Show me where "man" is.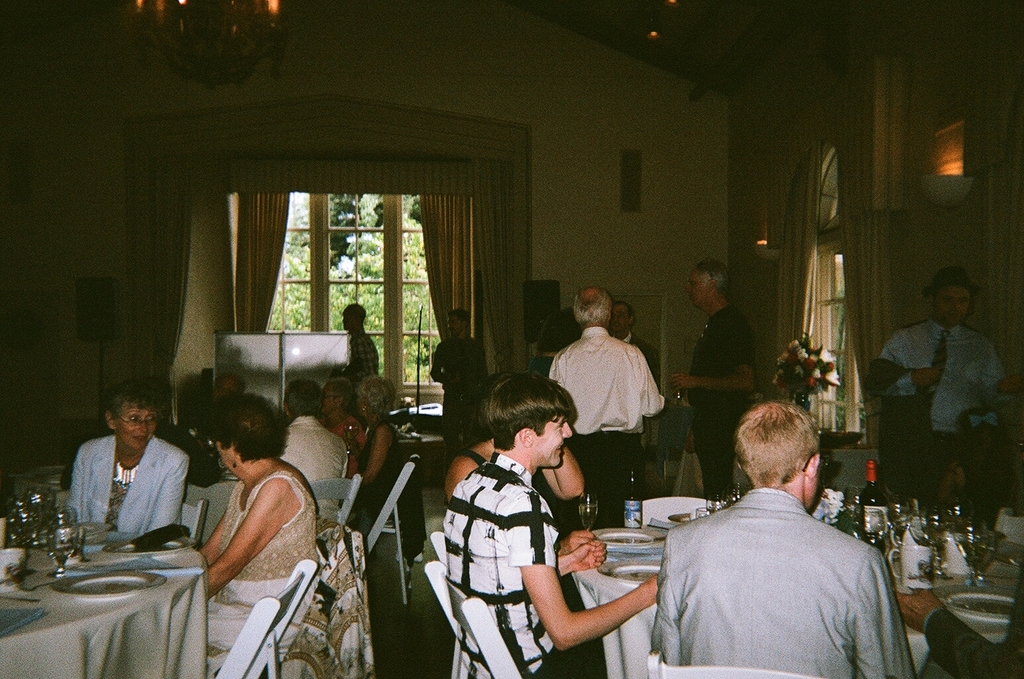
"man" is at 893/540/1023/678.
